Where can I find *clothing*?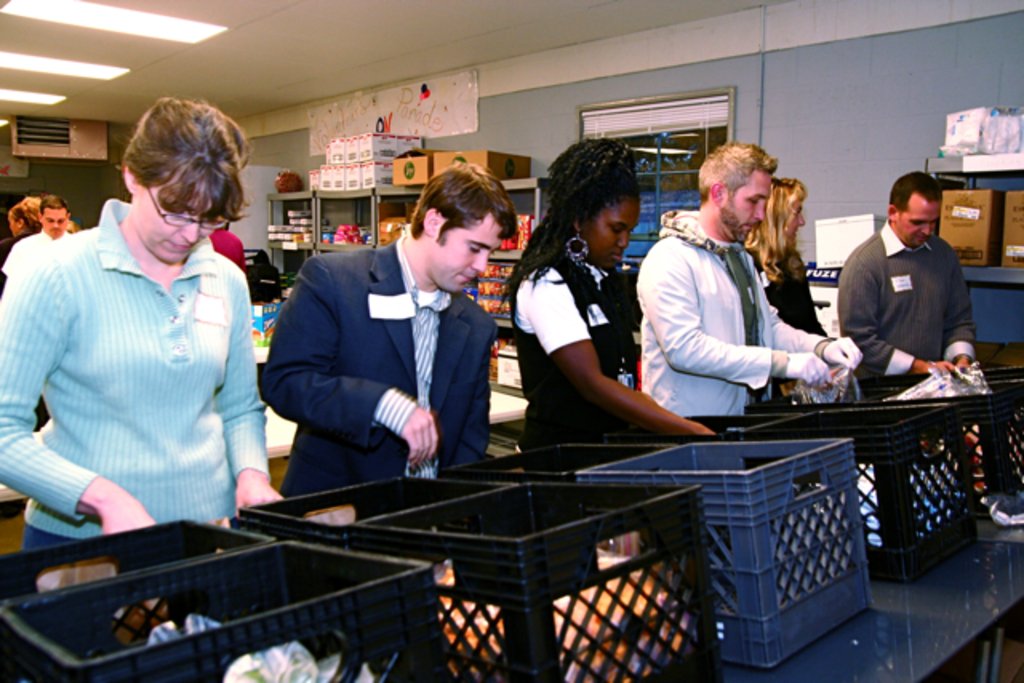
You can find it at pyautogui.locateOnScreen(749, 234, 834, 336).
